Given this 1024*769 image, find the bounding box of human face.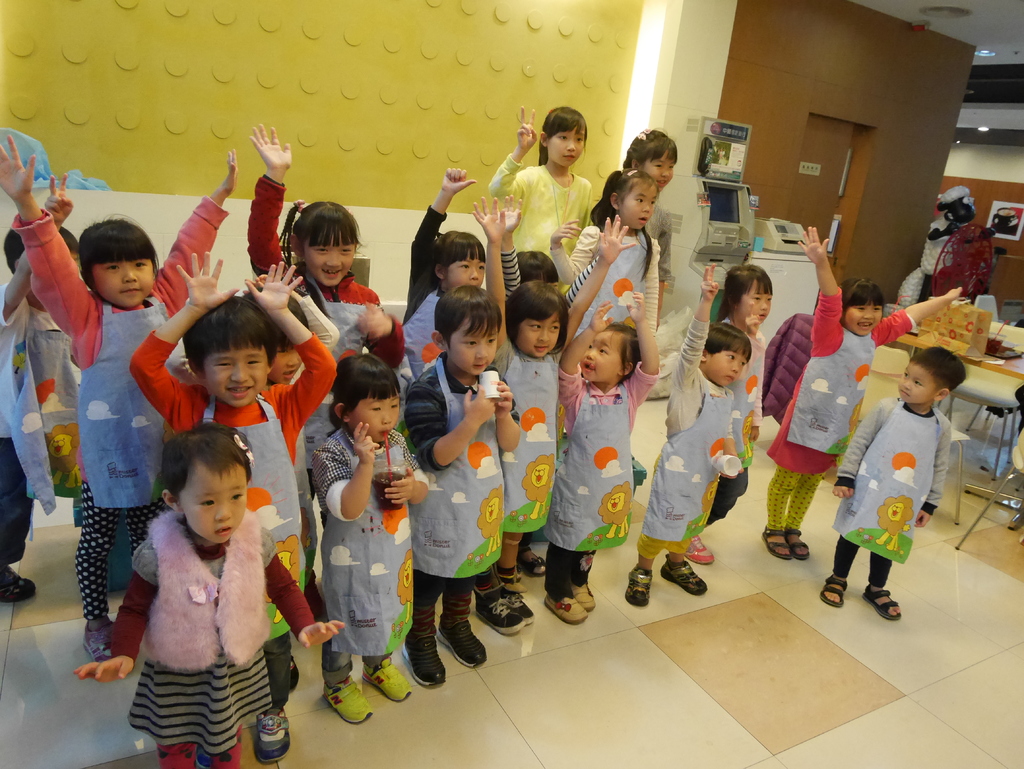
region(639, 150, 674, 188).
